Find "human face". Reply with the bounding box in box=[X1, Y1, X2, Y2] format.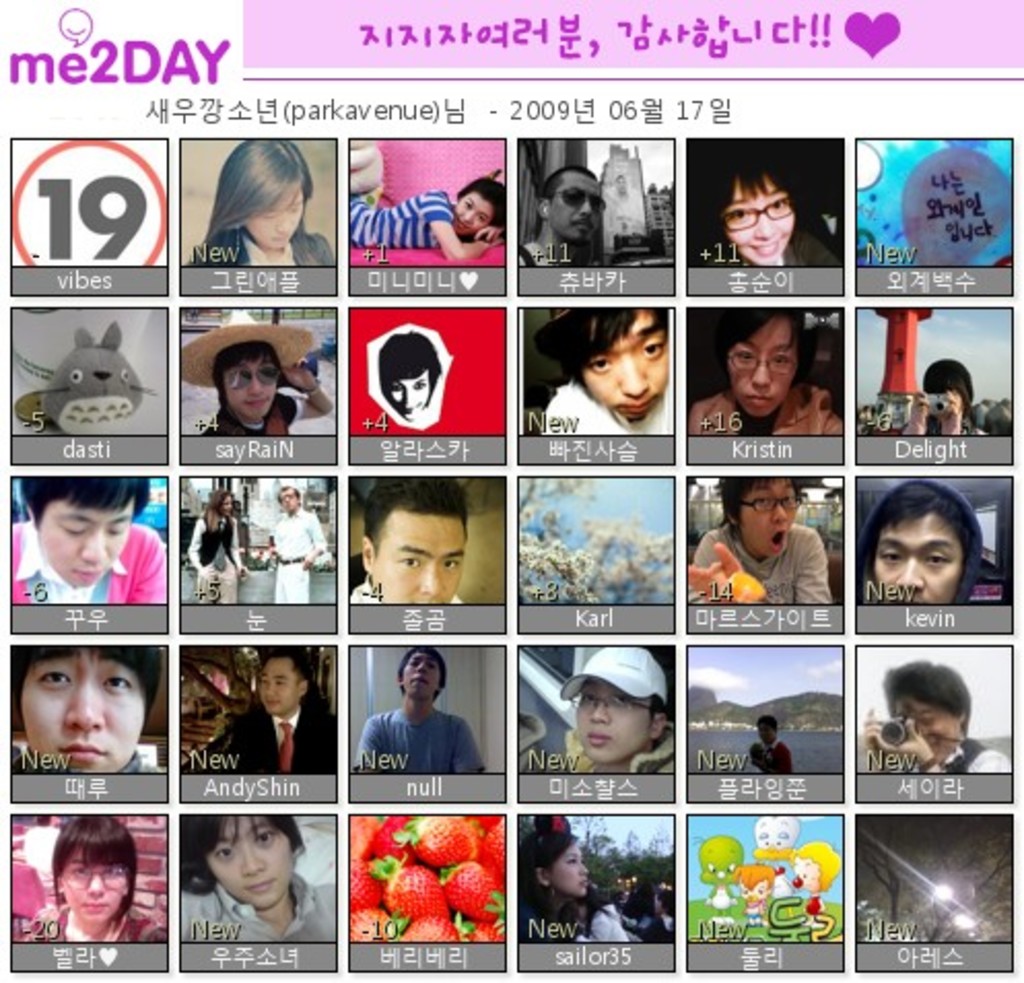
box=[249, 183, 305, 239].
